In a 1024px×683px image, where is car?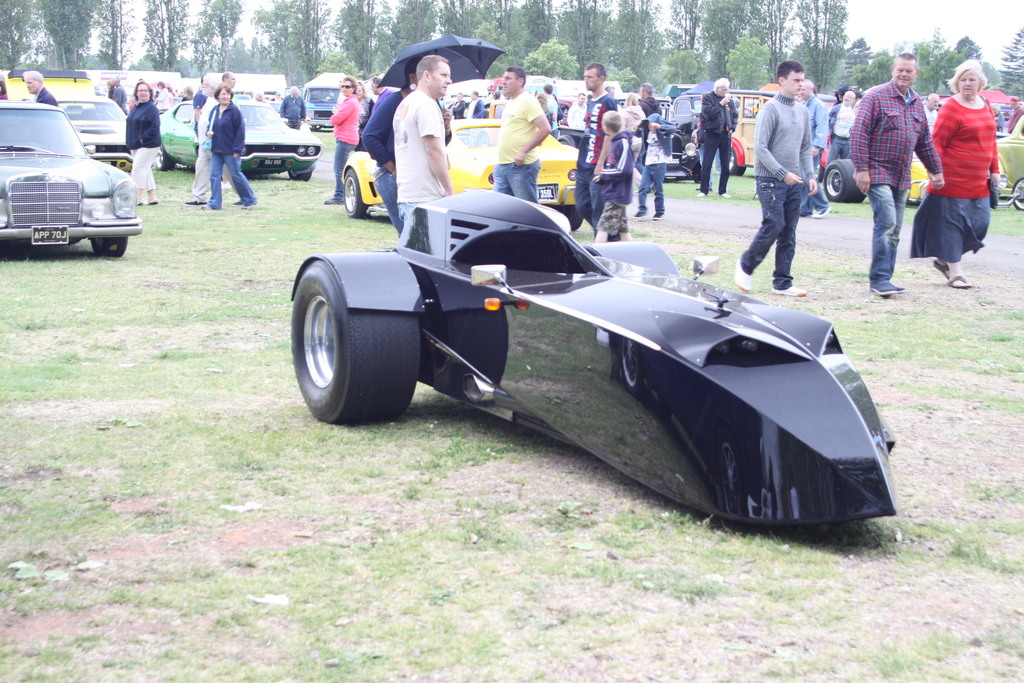
region(161, 100, 316, 175).
